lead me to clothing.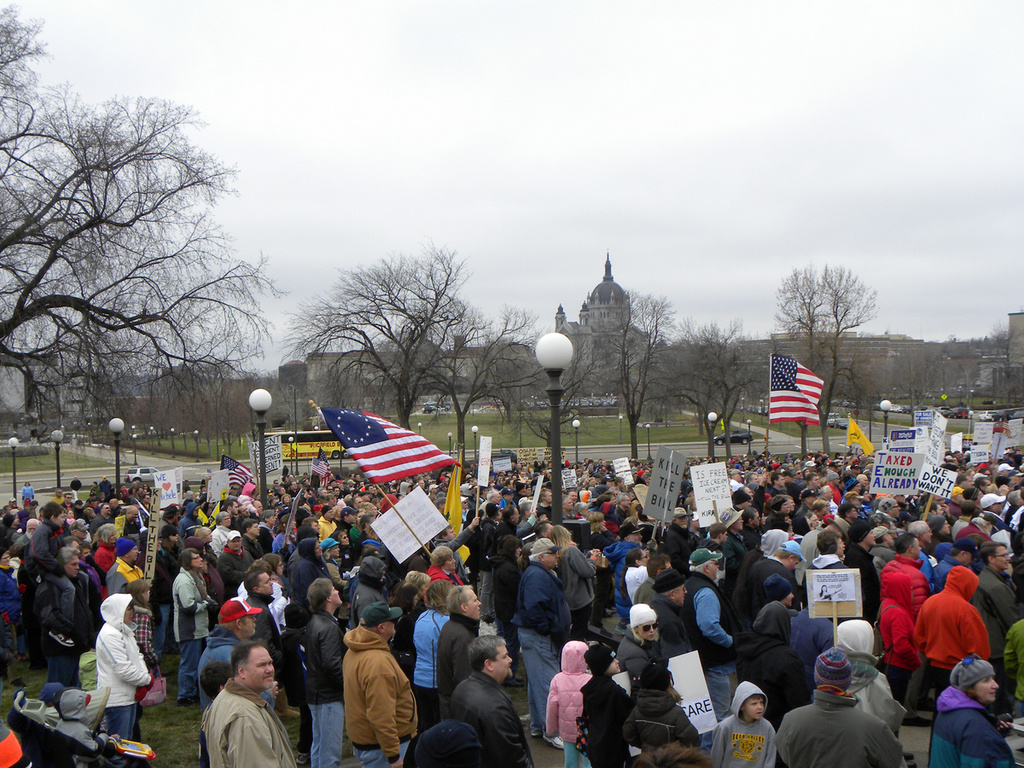
Lead to {"x1": 95, "y1": 592, "x2": 148, "y2": 738}.
